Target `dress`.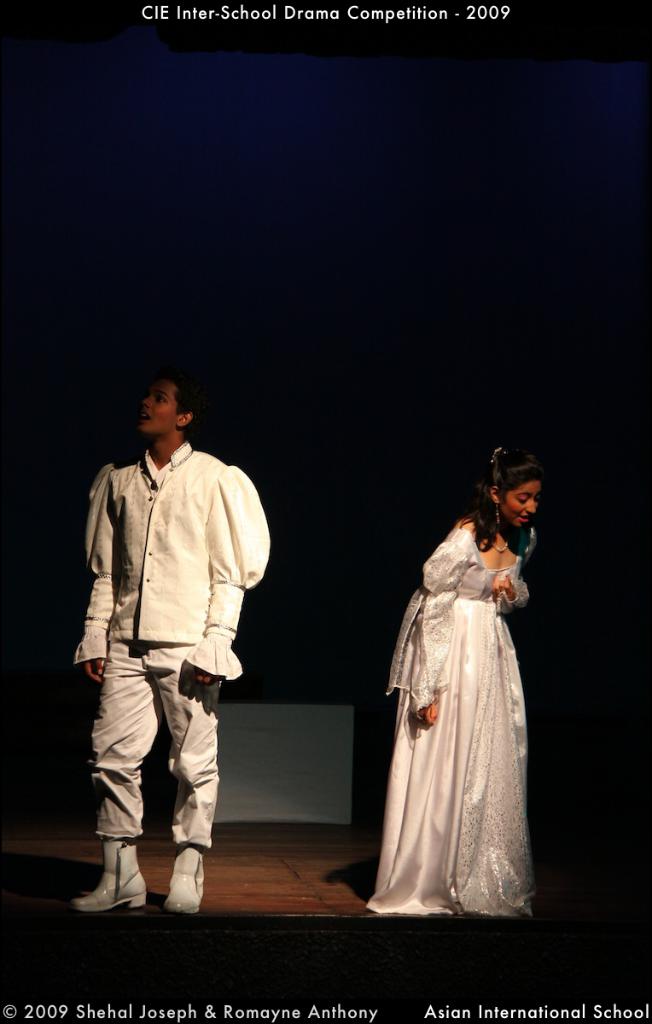
Target region: 364/514/539/917.
